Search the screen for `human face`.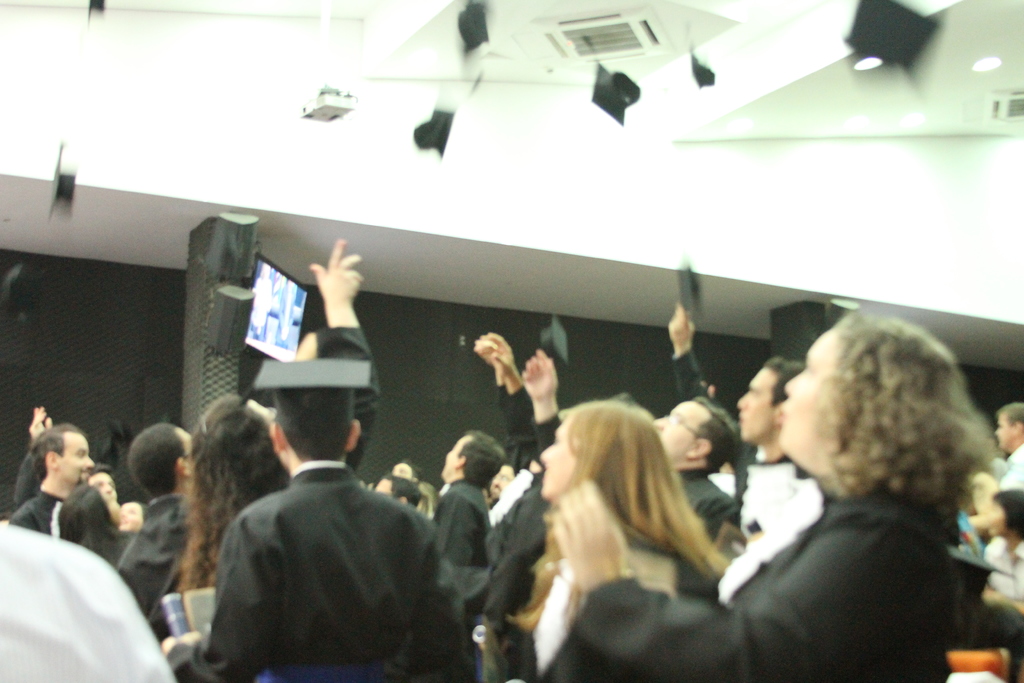
Found at Rect(735, 369, 771, 437).
